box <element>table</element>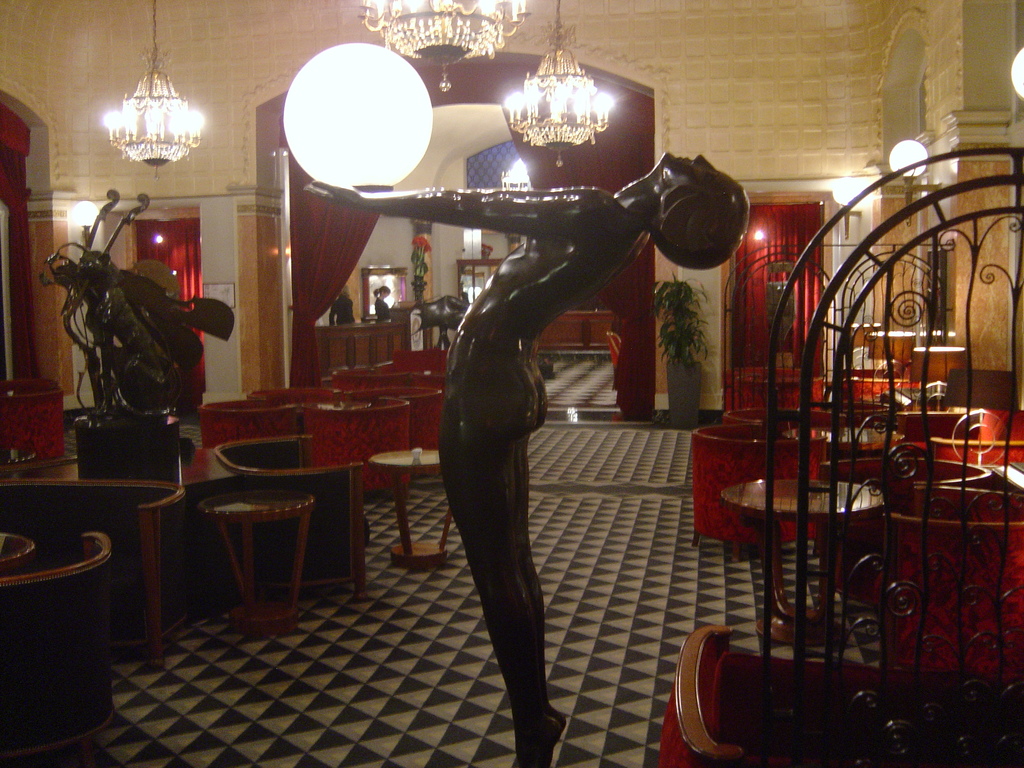
310,397,374,419
